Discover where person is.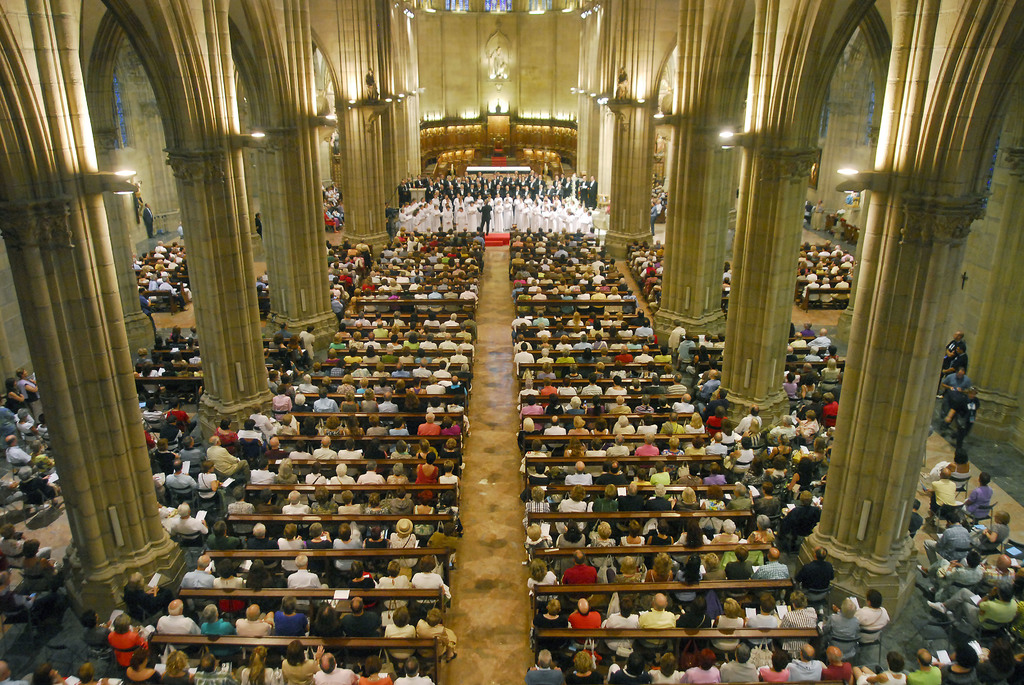
Discovered at {"x1": 556, "y1": 549, "x2": 596, "y2": 589}.
